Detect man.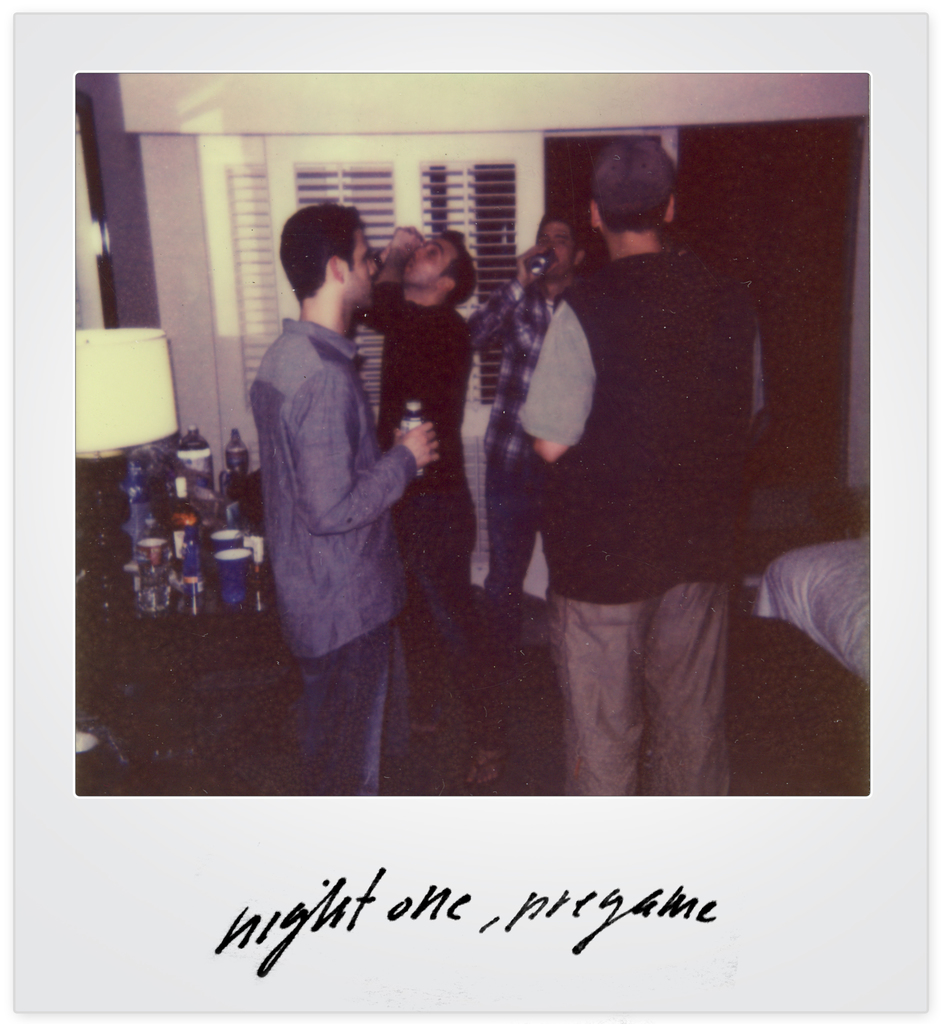
Detected at <bbox>467, 214, 589, 787</bbox>.
